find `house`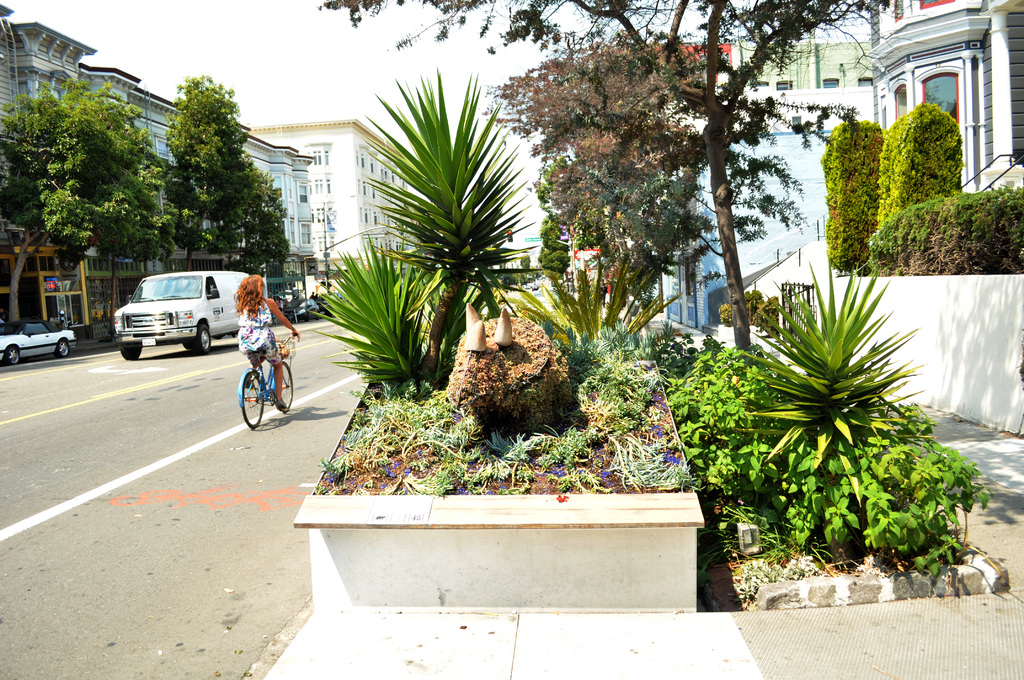
876/0/1023/240
